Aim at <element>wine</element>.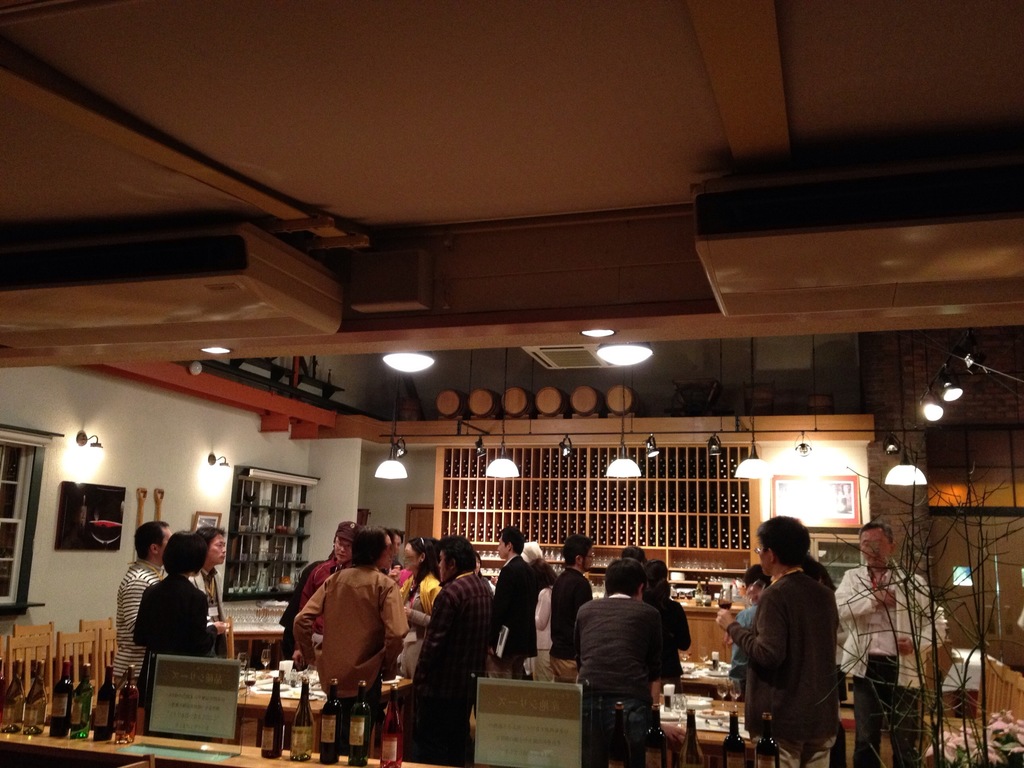
Aimed at (0, 659, 22, 734).
